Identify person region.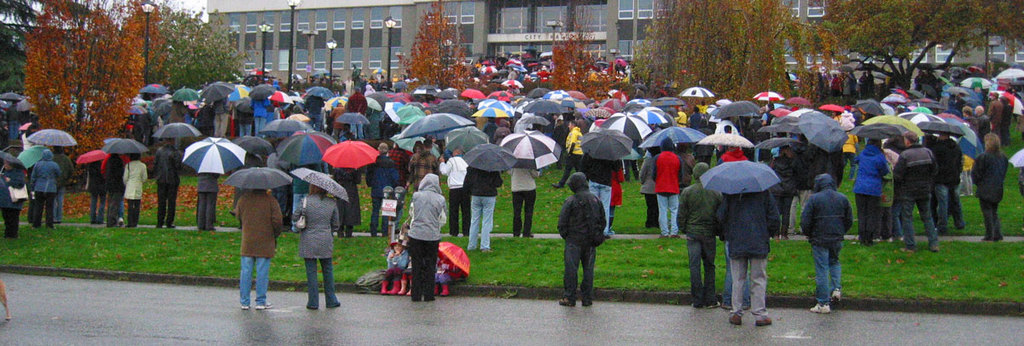
Region: detection(556, 163, 611, 312).
